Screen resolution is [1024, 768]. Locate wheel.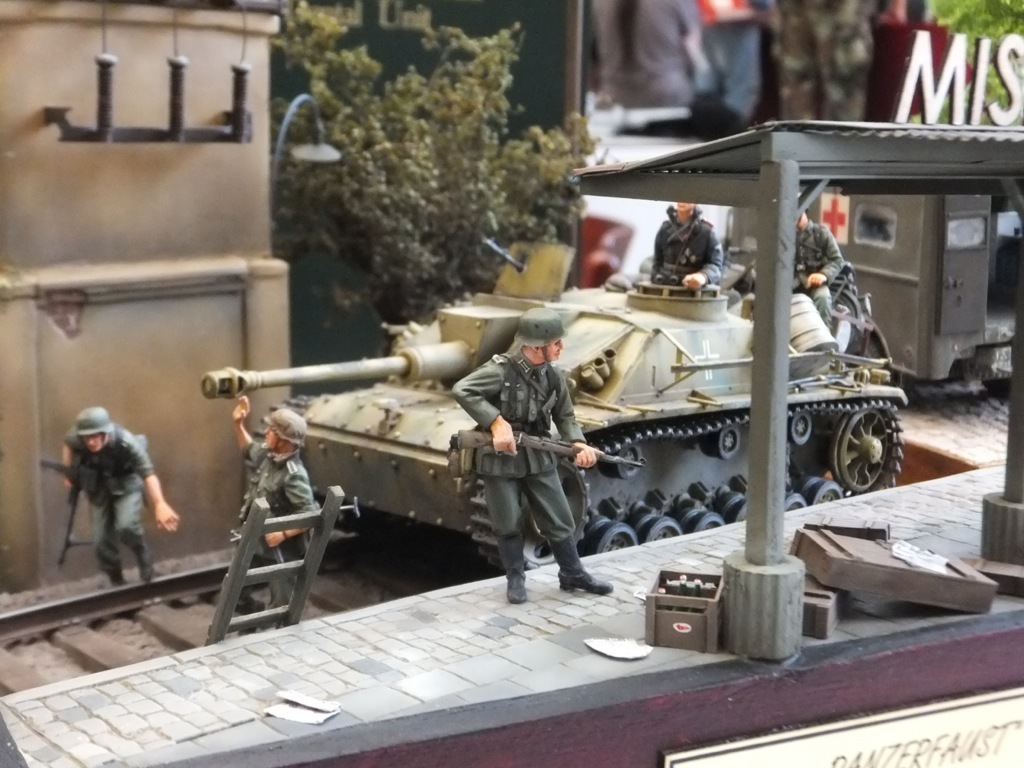
<box>677,508,705,526</box>.
